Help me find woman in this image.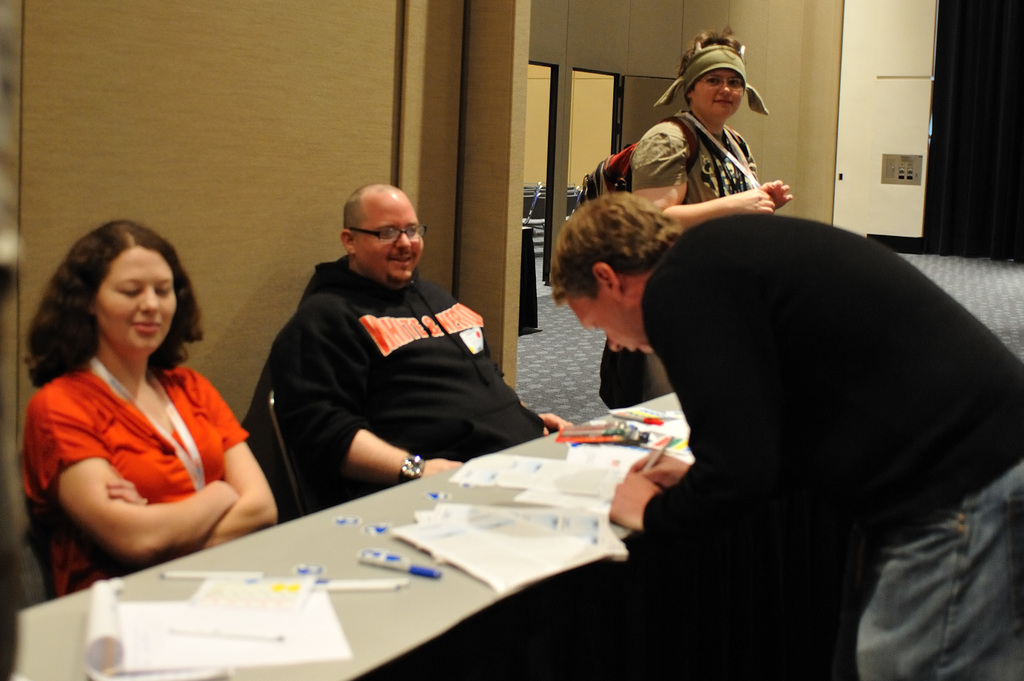
Found it: left=601, top=29, right=805, bottom=394.
